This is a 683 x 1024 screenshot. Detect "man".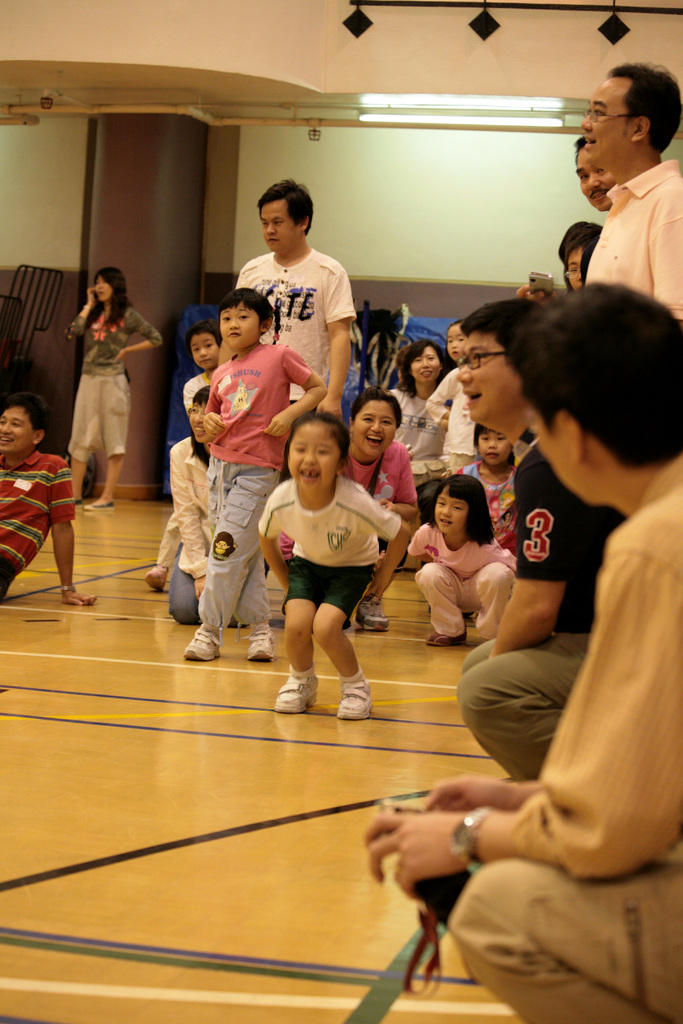
0:390:96:612.
